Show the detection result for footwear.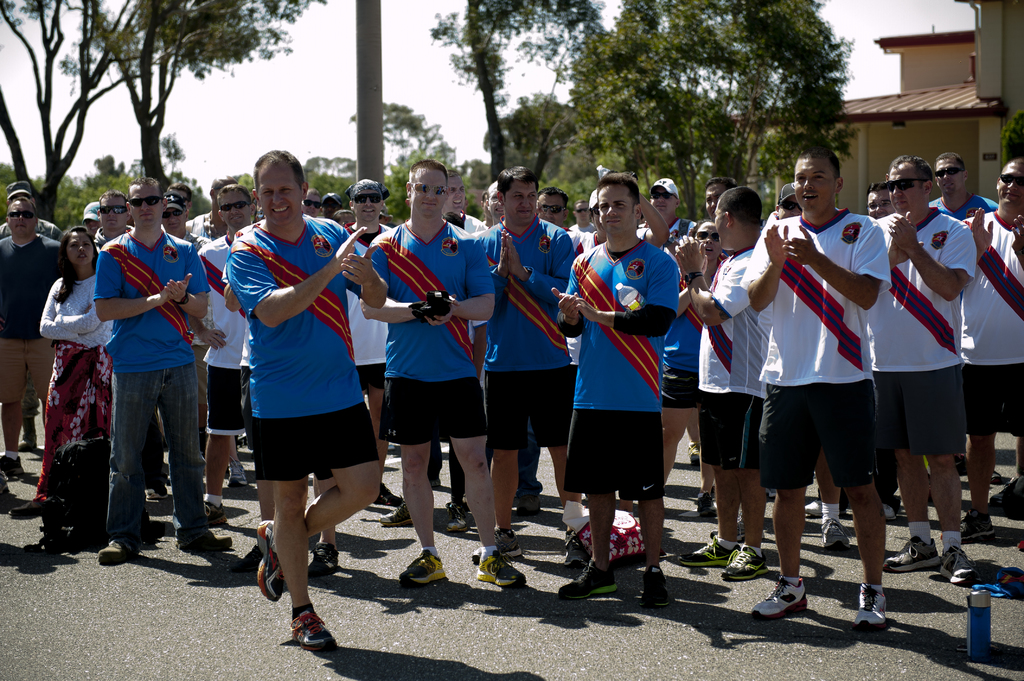
<bbox>102, 536, 141, 566</bbox>.
